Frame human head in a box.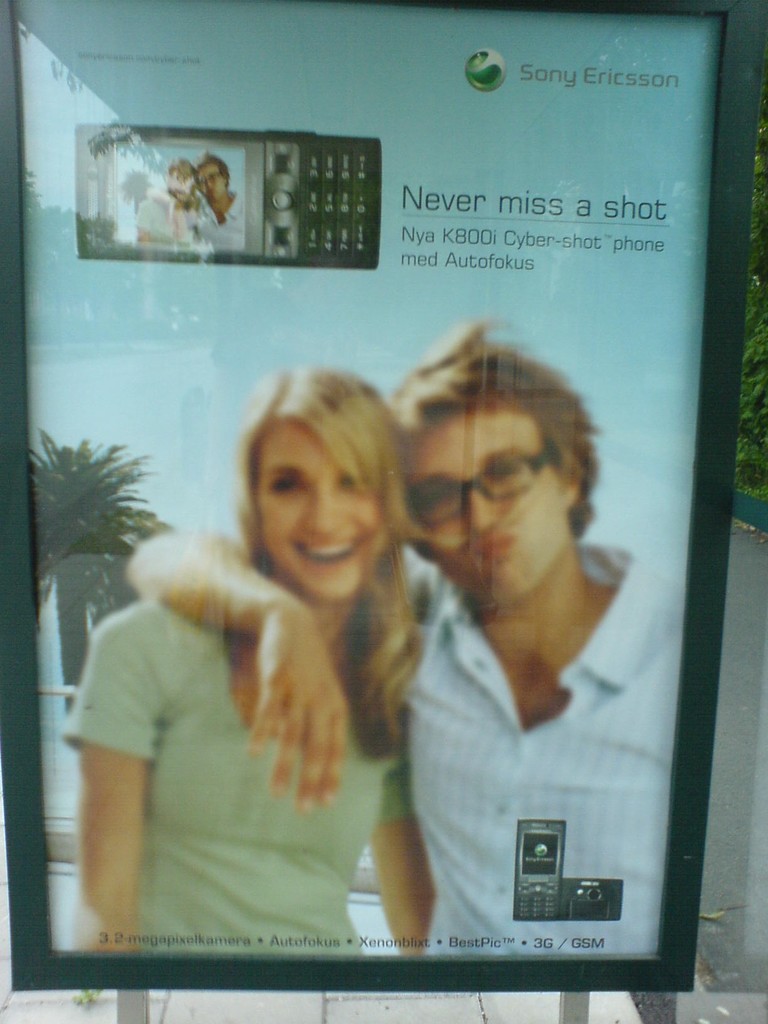
[235,349,404,575].
